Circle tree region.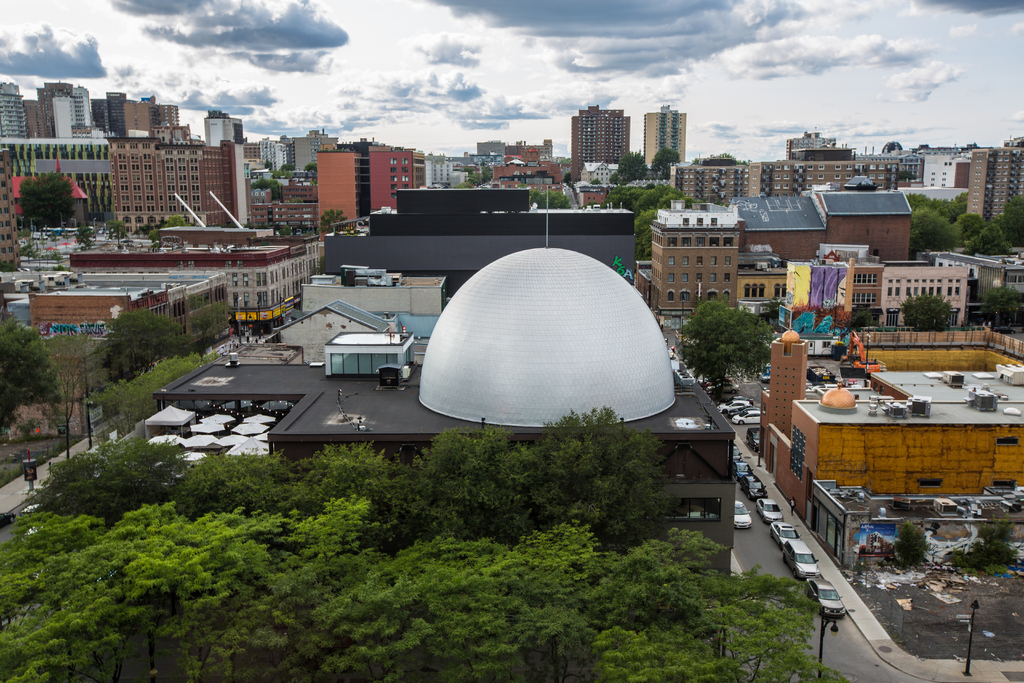
Region: (left=40, top=328, right=117, bottom=454).
